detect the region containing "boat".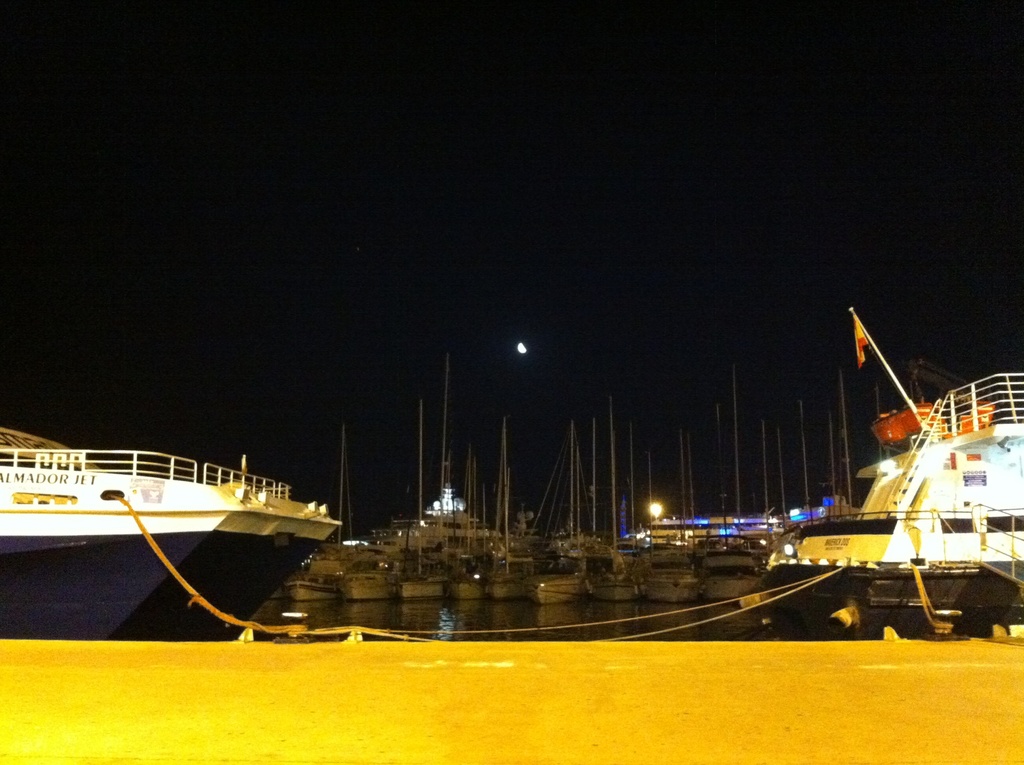
(581,414,614,565).
